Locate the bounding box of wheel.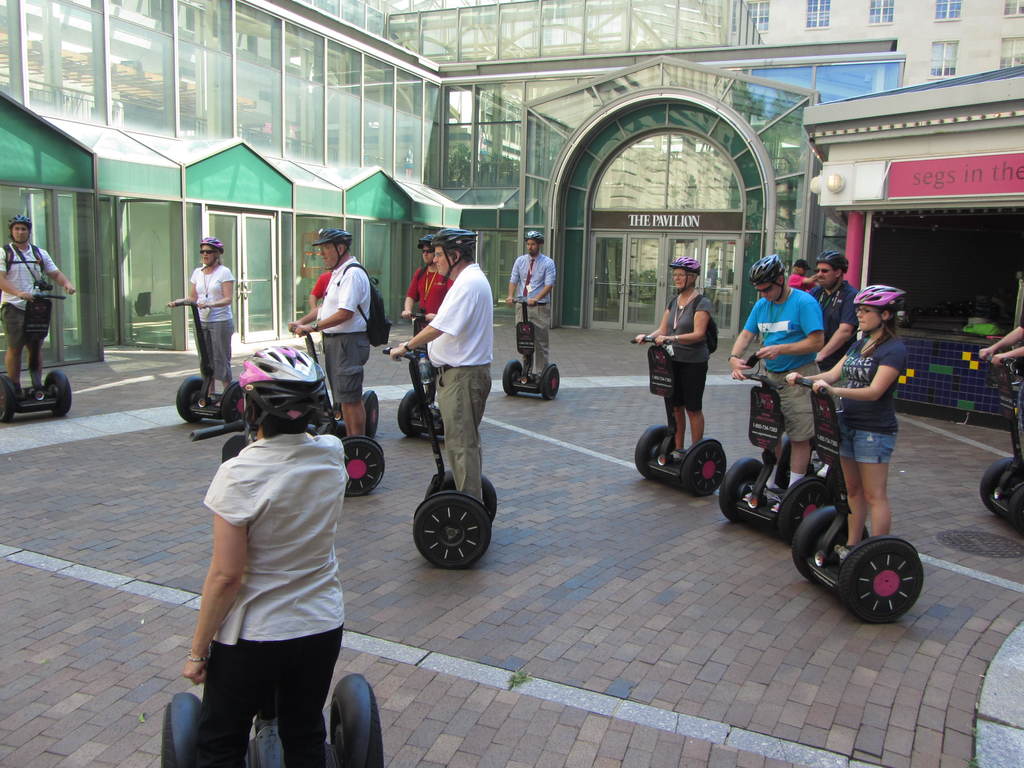
Bounding box: 399:390:424:438.
